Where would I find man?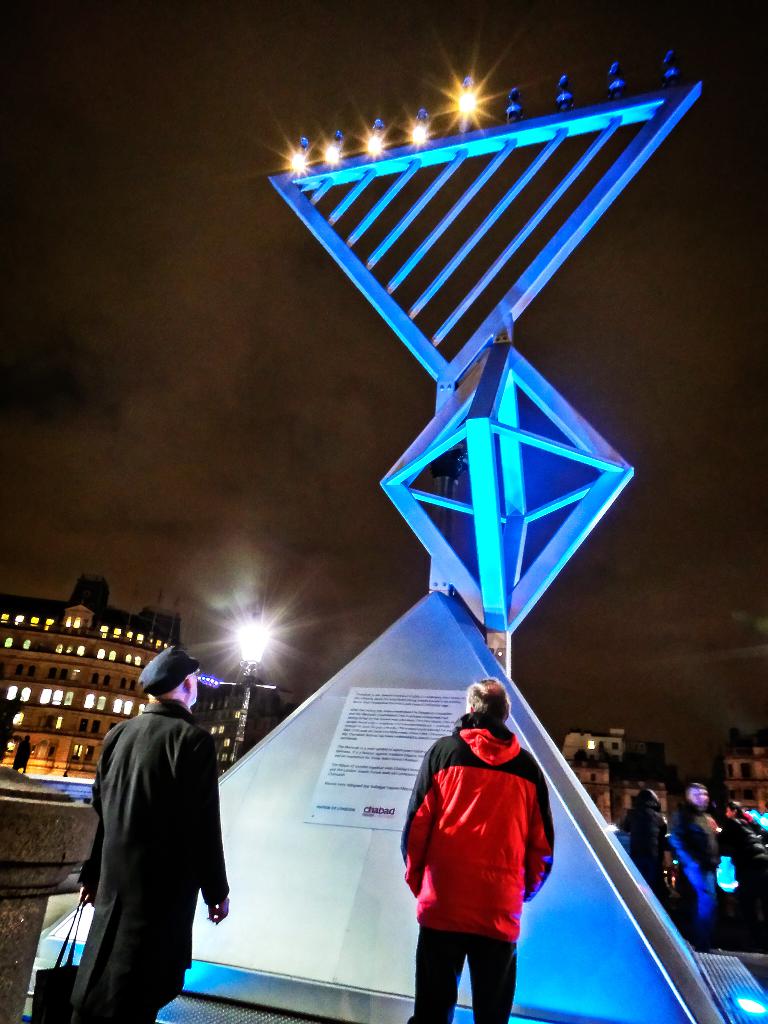
At (left=51, top=675, right=251, bottom=1016).
